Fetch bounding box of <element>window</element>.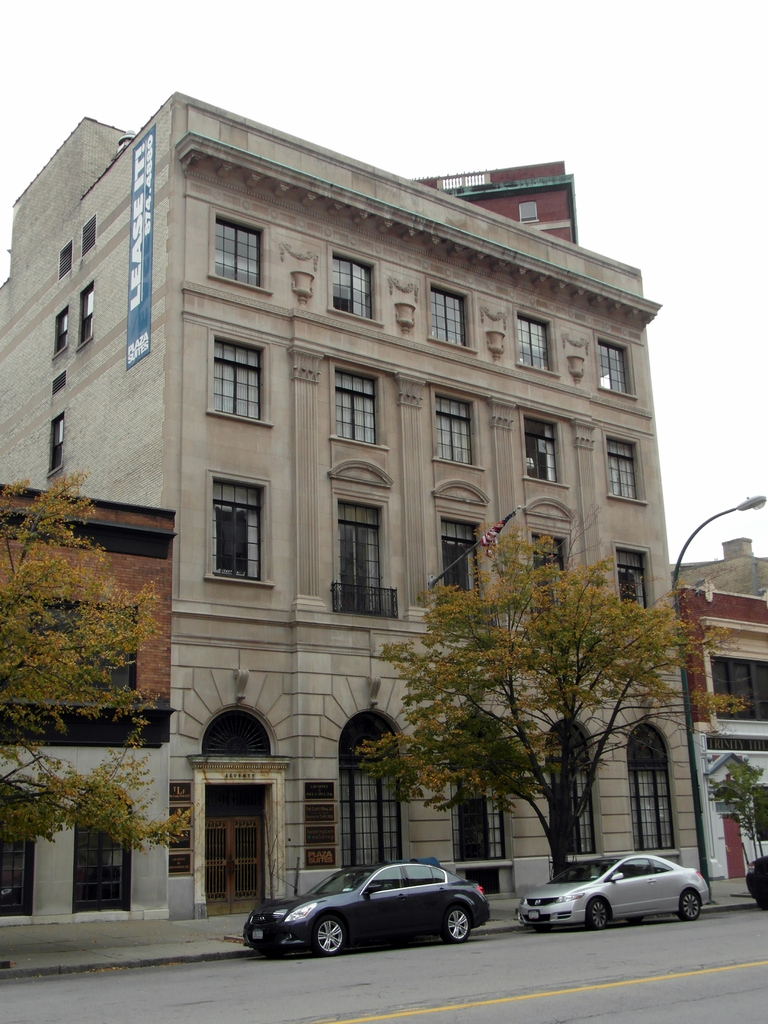
Bbox: rect(207, 207, 269, 299).
